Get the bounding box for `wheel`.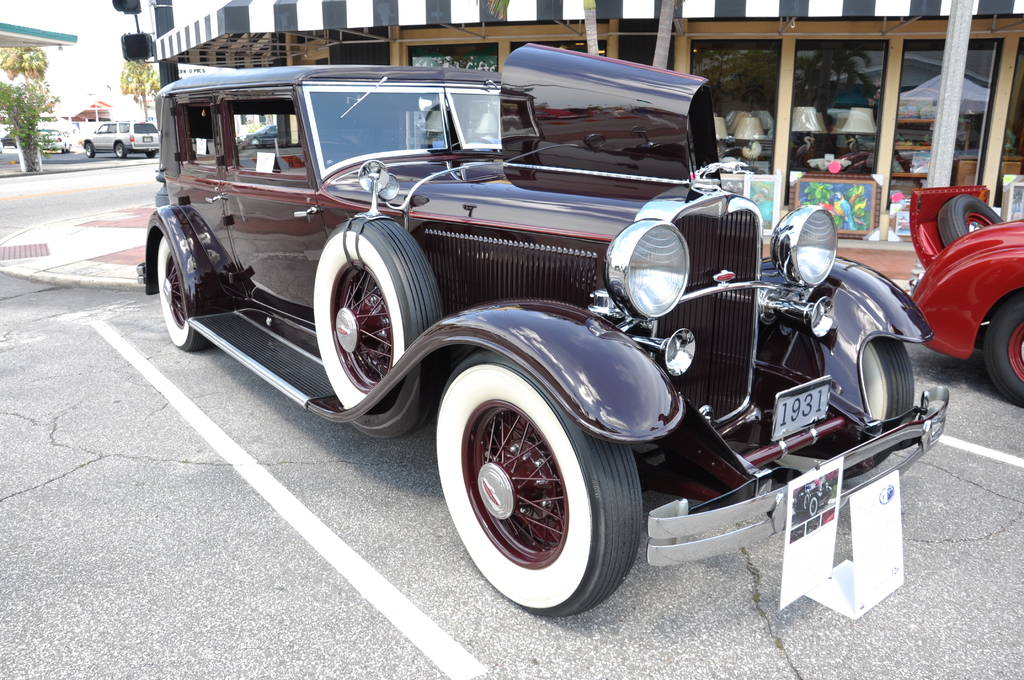
region(452, 370, 633, 609).
